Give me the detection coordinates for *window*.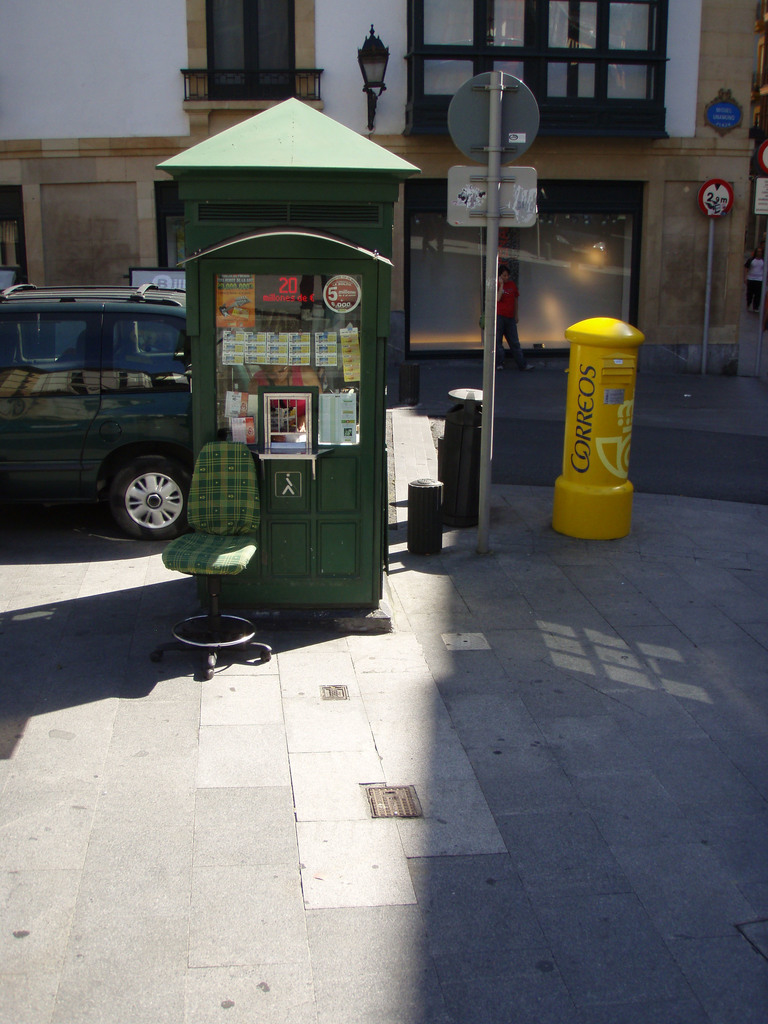
<bbox>155, 181, 191, 278</bbox>.
